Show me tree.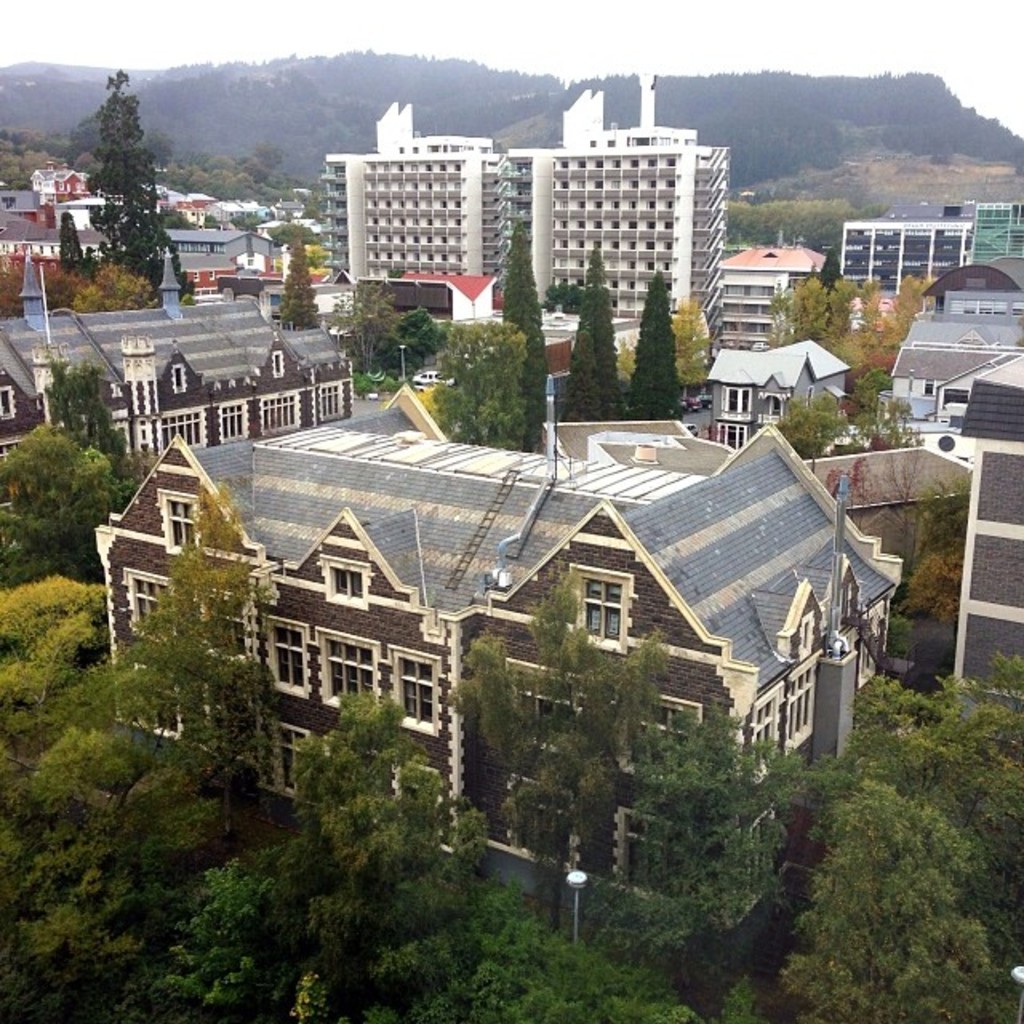
tree is here: (278, 219, 314, 242).
